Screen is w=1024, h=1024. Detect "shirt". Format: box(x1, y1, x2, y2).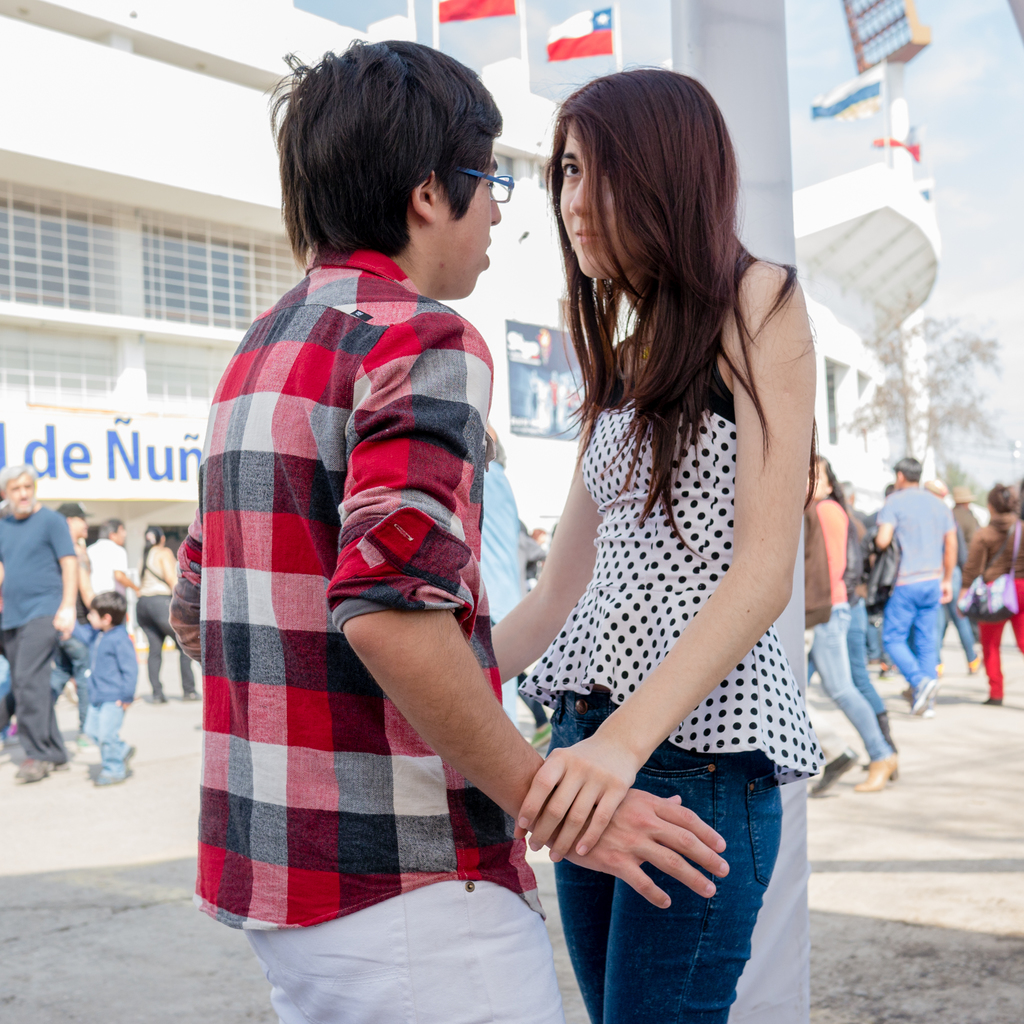
box(157, 244, 545, 922).
